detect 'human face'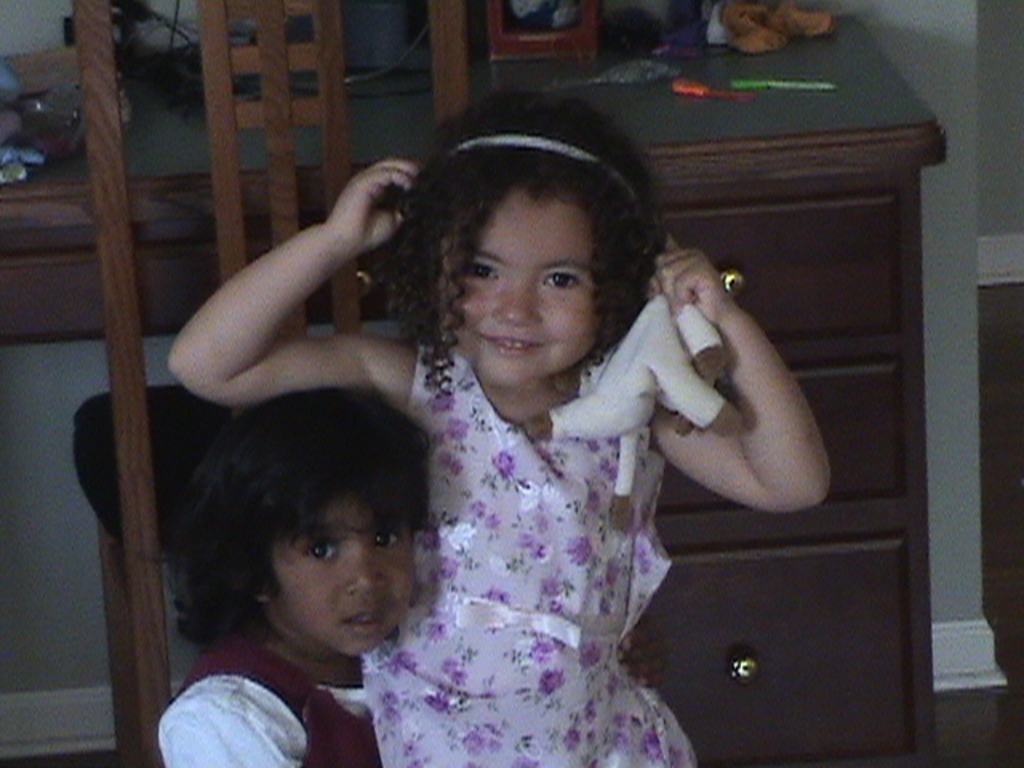
crop(442, 187, 603, 386)
